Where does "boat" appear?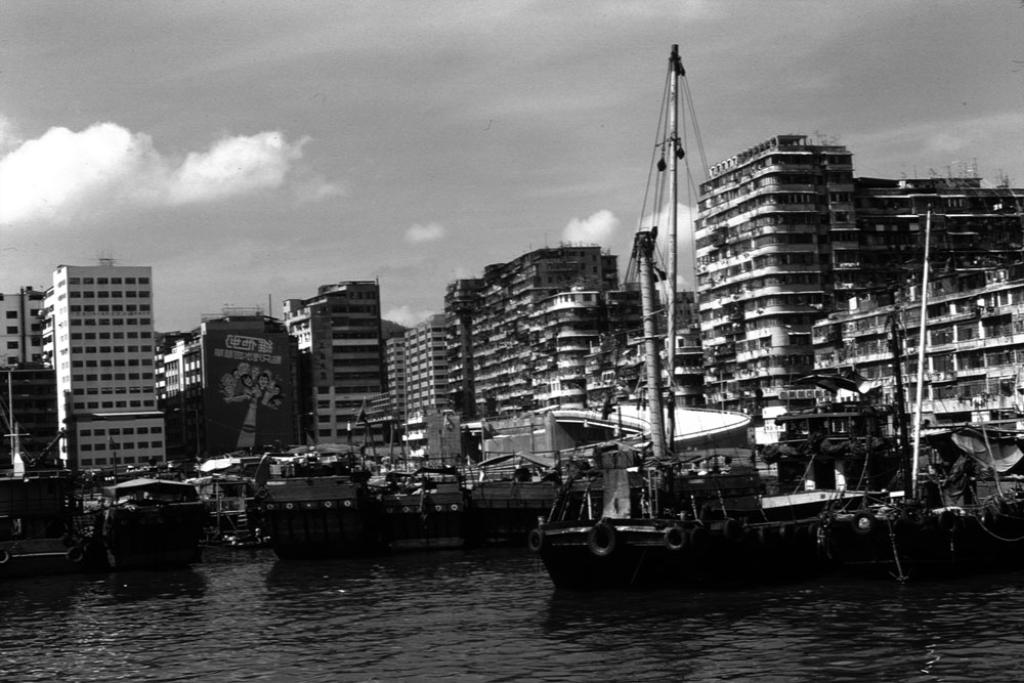
Appears at <region>102, 473, 233, 591</region>.
